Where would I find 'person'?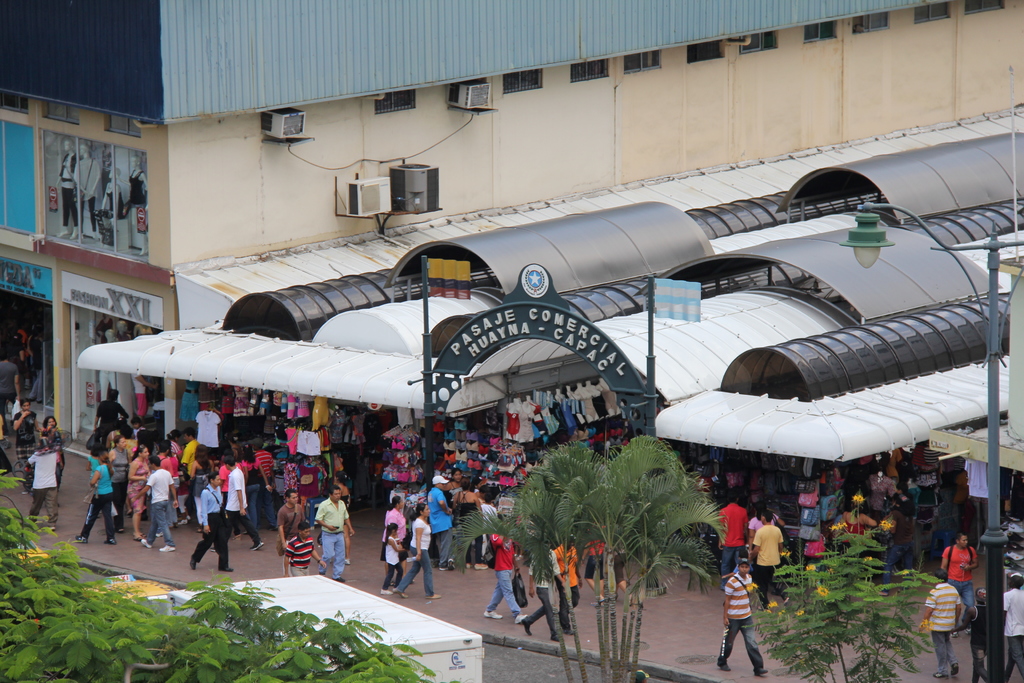
At <box>392,504,436,605</box>.
